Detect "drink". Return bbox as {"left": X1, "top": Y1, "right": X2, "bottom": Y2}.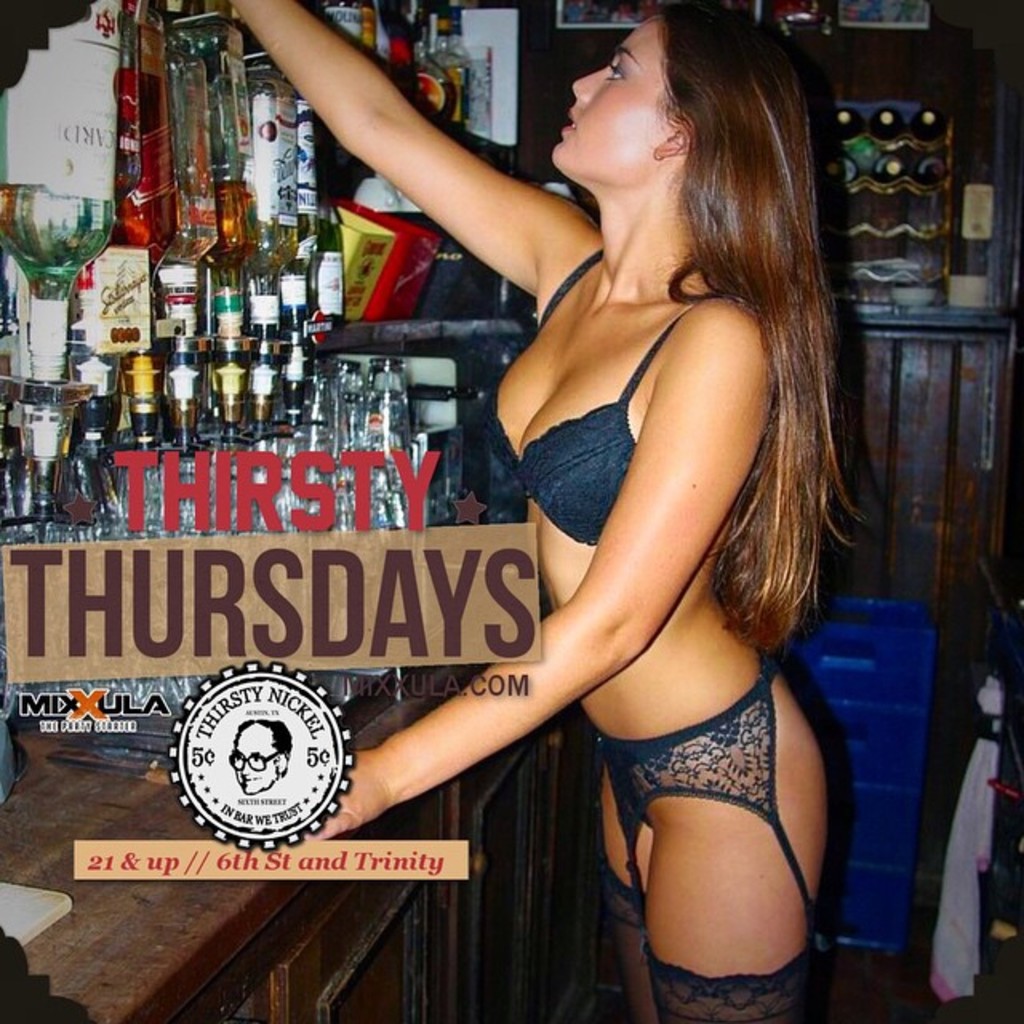
{"left": 0, "top": 0, "right": 112, "bottom": 386}.
